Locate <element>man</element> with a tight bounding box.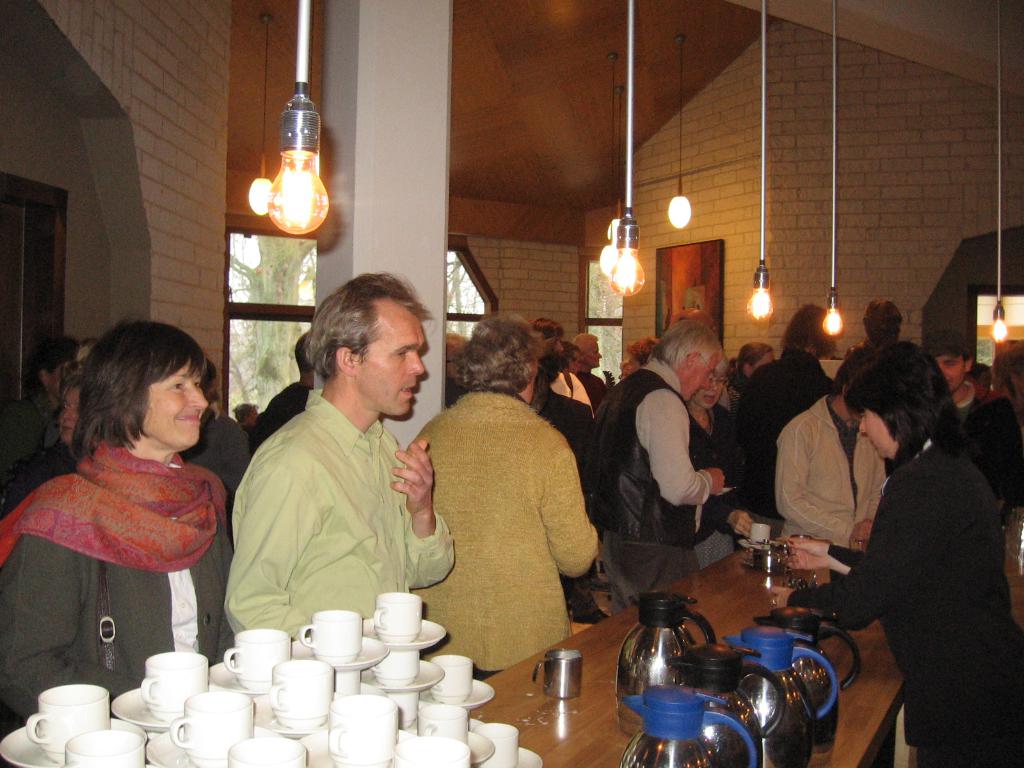
<bbox>593, 314, 726, 610</bbox>.
